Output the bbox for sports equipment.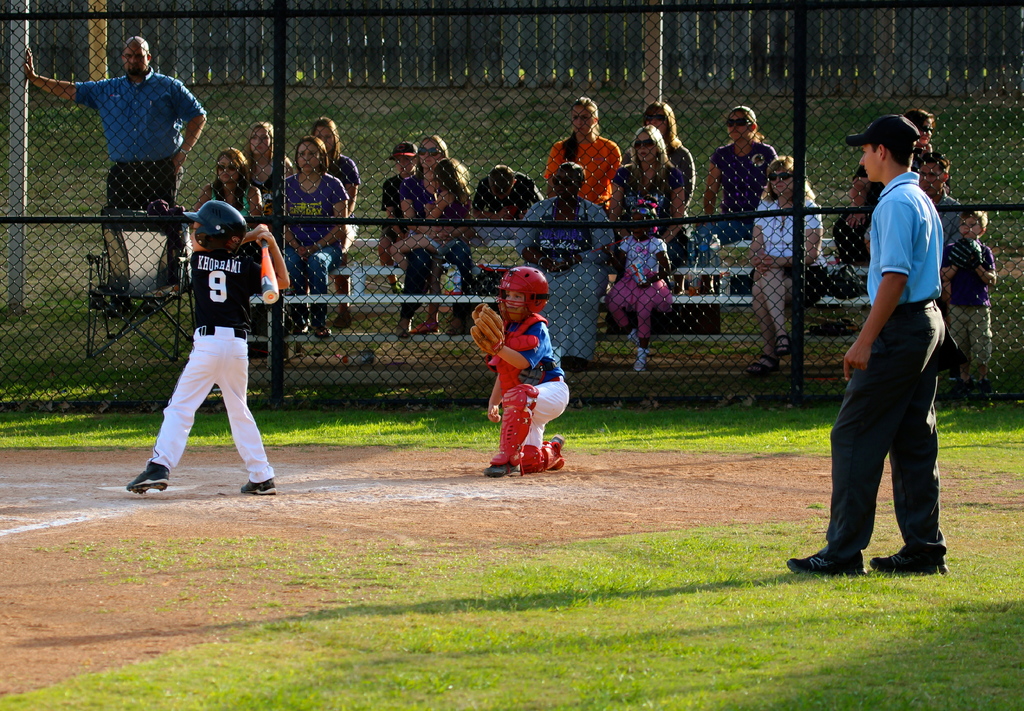
crop(184, 198, 244, 257).
